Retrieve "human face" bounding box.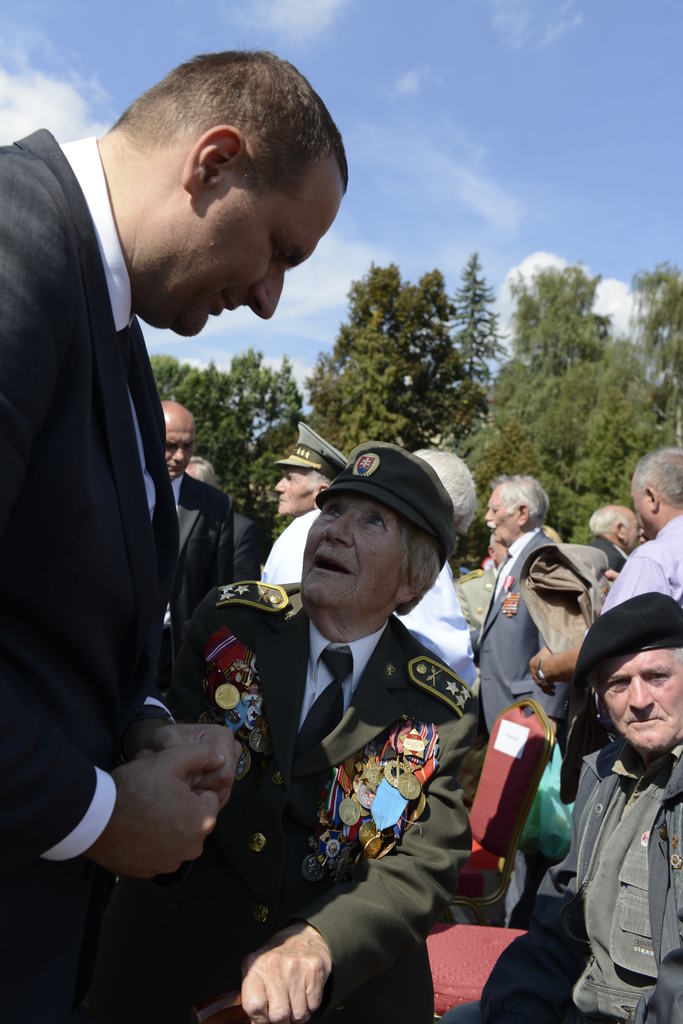
Bounding box: bbox=(127, 138, 344, 344).
